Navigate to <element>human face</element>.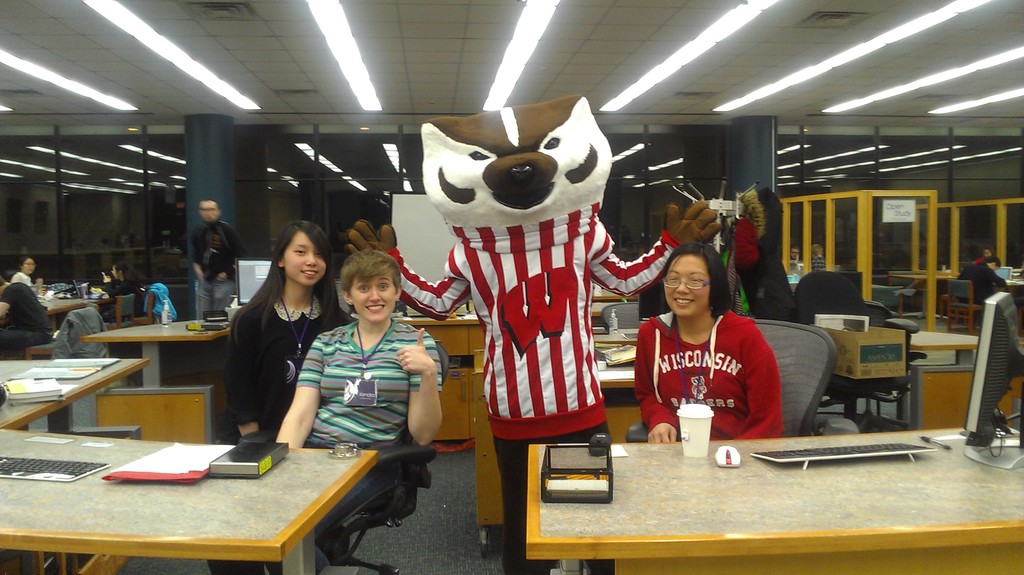
Navigation target: x1=198, y1=200, x2=220, y2=222.
